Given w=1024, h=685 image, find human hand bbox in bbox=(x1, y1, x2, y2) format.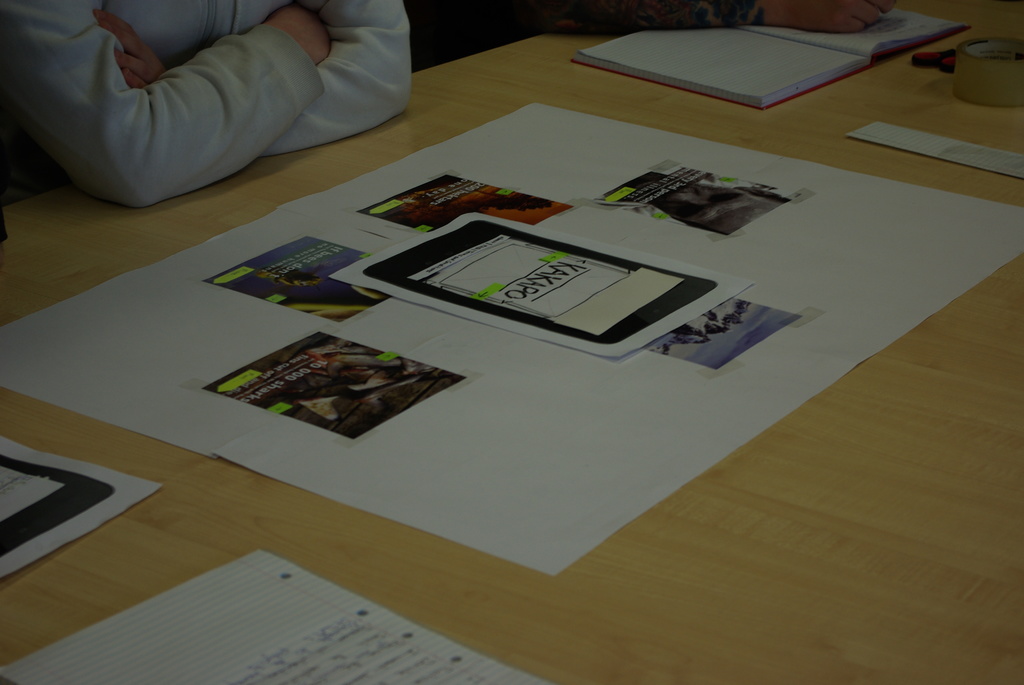
bbox=(270, 4, 333, 63).
